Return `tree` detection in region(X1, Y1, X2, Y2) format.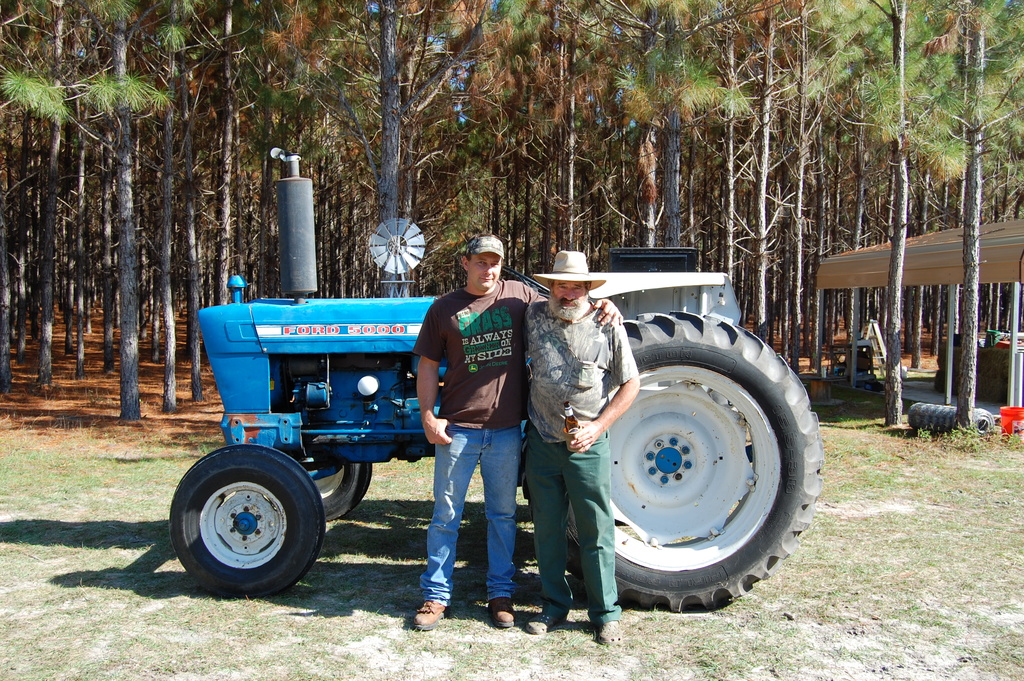
region(111, 1, 144, 424).
